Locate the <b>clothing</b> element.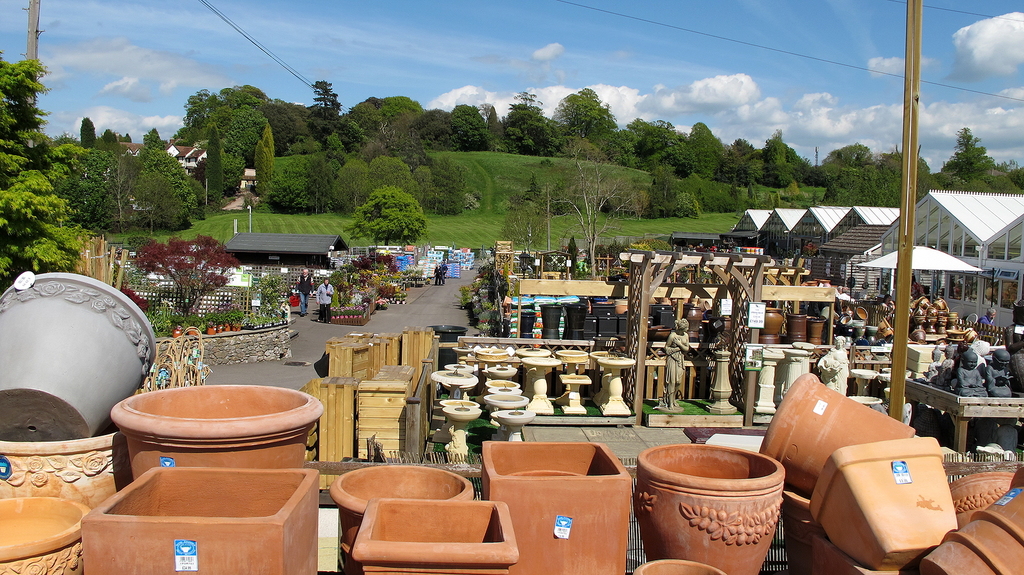
Element bbox: <region>822, 346, 852, 396</region>.
